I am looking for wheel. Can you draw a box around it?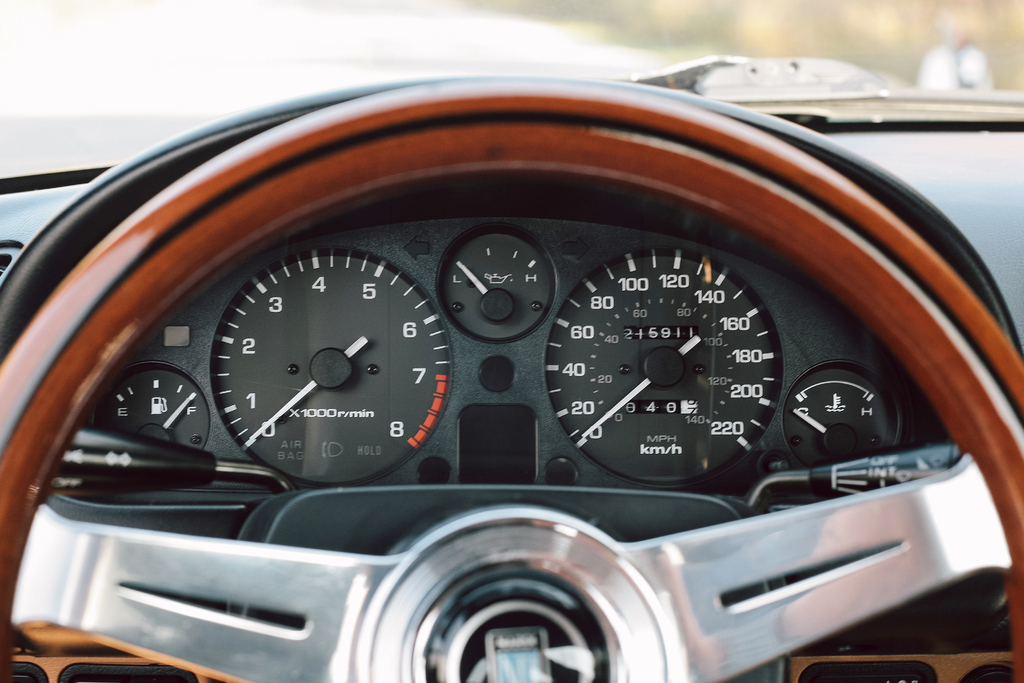
Sure, the bounding box is <region>65, 97, 931, 682</region>.
